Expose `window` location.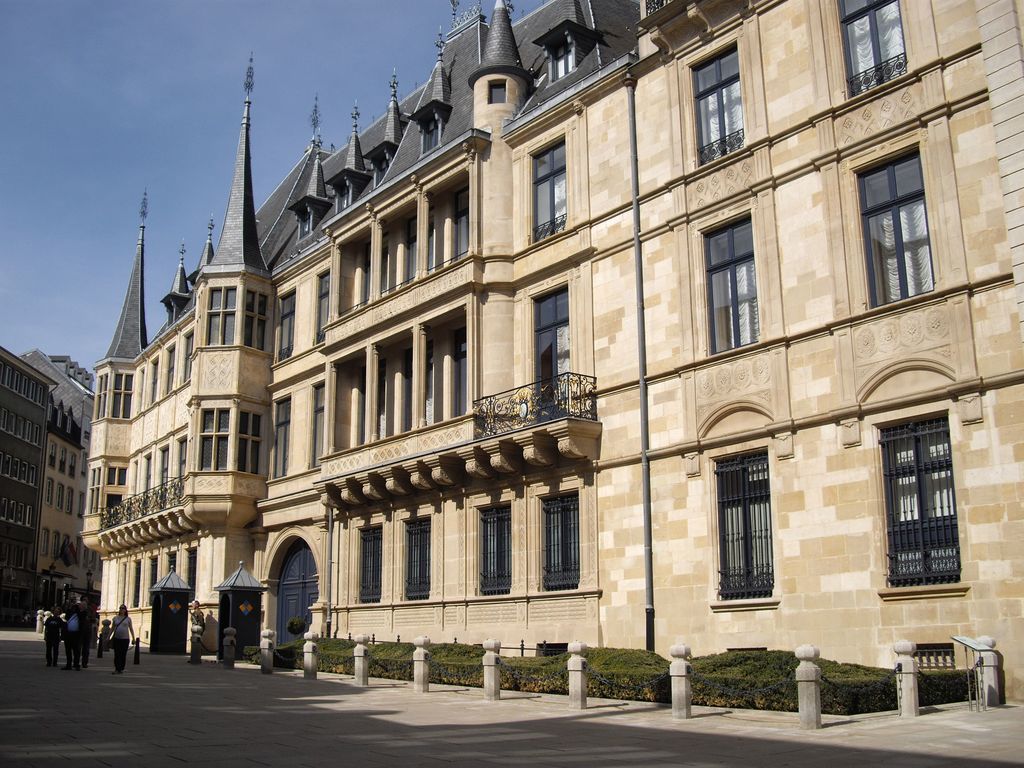
Exposed at bbox=[162, 347, 174, 399].
